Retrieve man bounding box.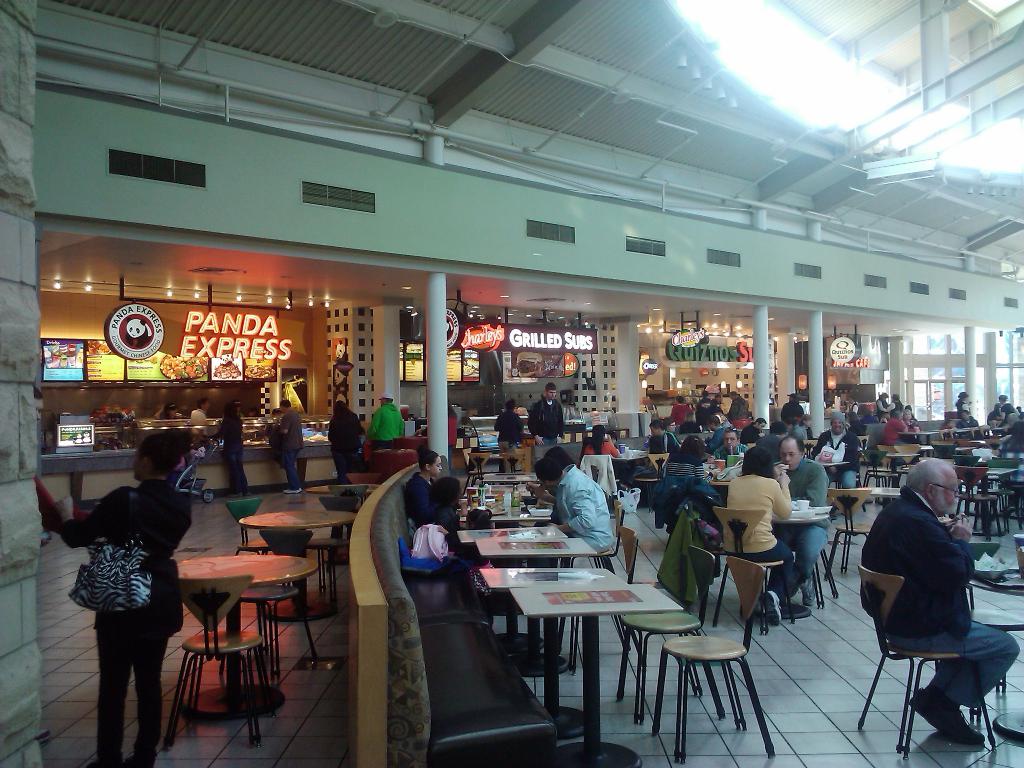
Bounding box: [left=366, top=386, right=406, bottom=442].
